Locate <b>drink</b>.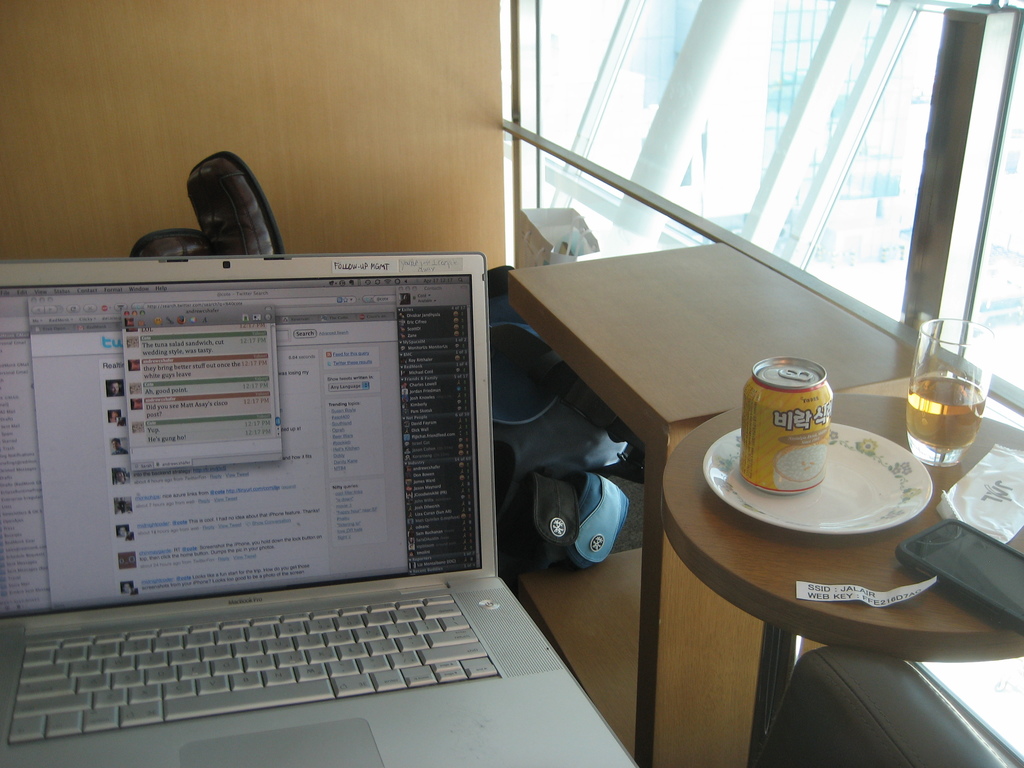
Bounding box: (left=917, top=342, right=988, bottom=481).
